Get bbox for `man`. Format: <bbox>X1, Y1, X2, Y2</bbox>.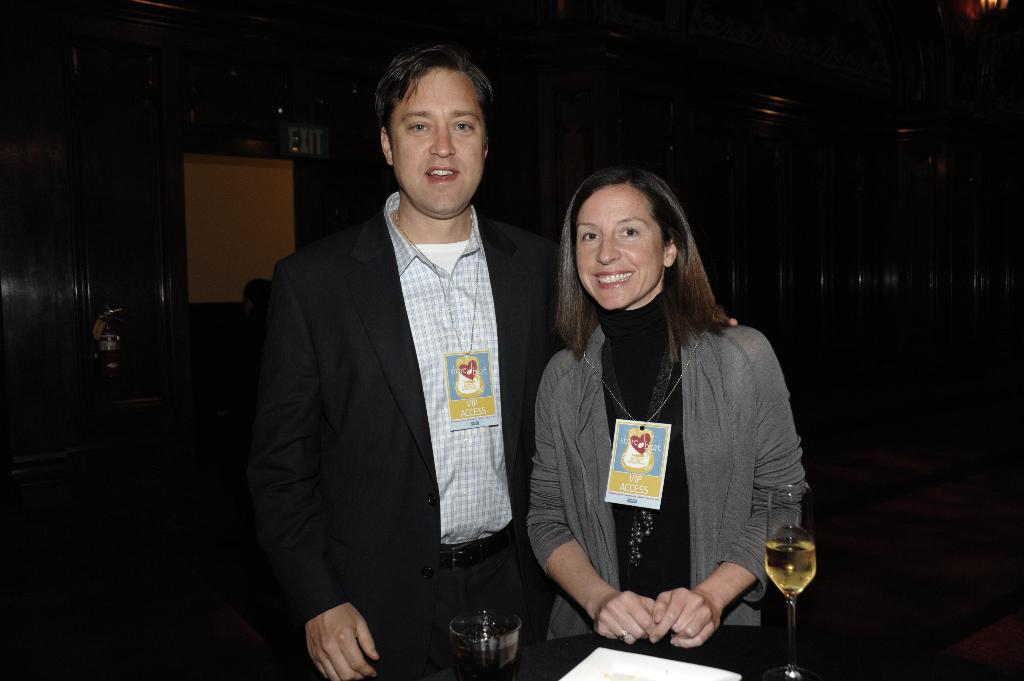
<bbox>246, 42, 552, 680</bbox>.
